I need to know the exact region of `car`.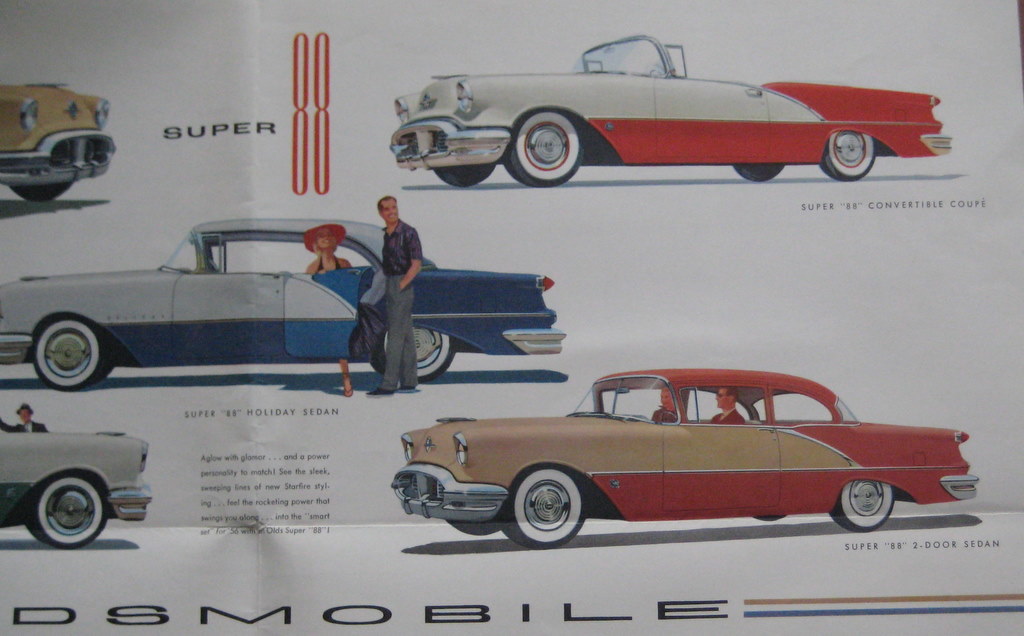
Region: <box>0,83,114,198</box>.
